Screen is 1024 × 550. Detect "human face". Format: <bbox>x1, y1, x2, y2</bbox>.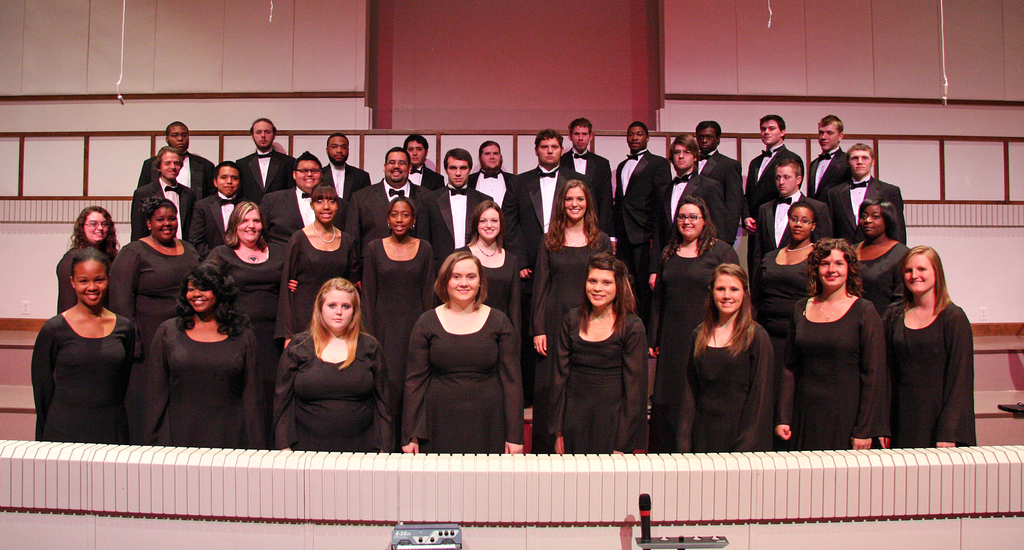
<bbox>237, 209, 264, 240</bbox>.
